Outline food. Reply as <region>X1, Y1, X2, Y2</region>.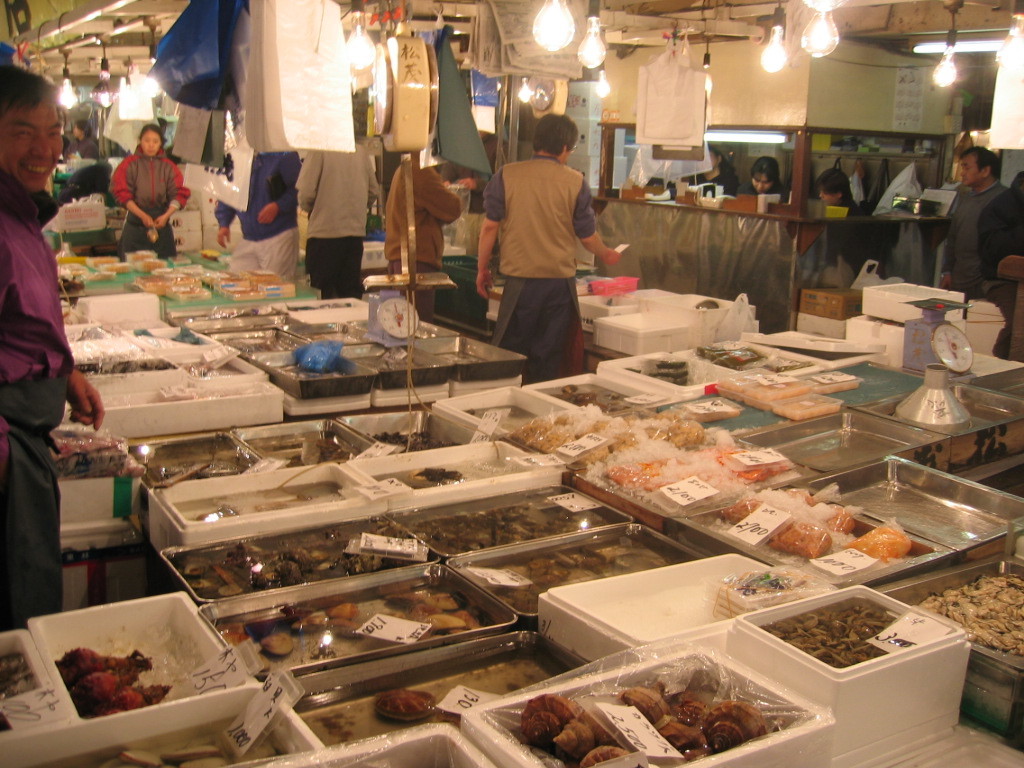
<region>212, 573, 496, 672</region>.
